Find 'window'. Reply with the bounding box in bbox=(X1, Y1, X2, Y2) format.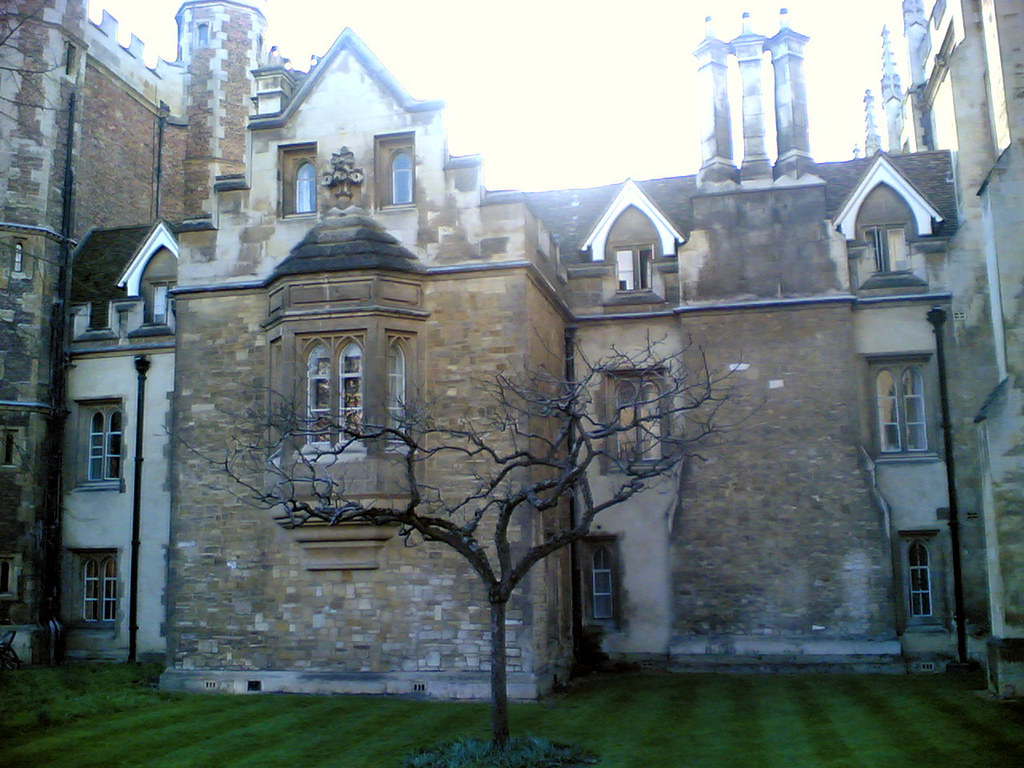
bbox=(606, 378, 666, 459).
